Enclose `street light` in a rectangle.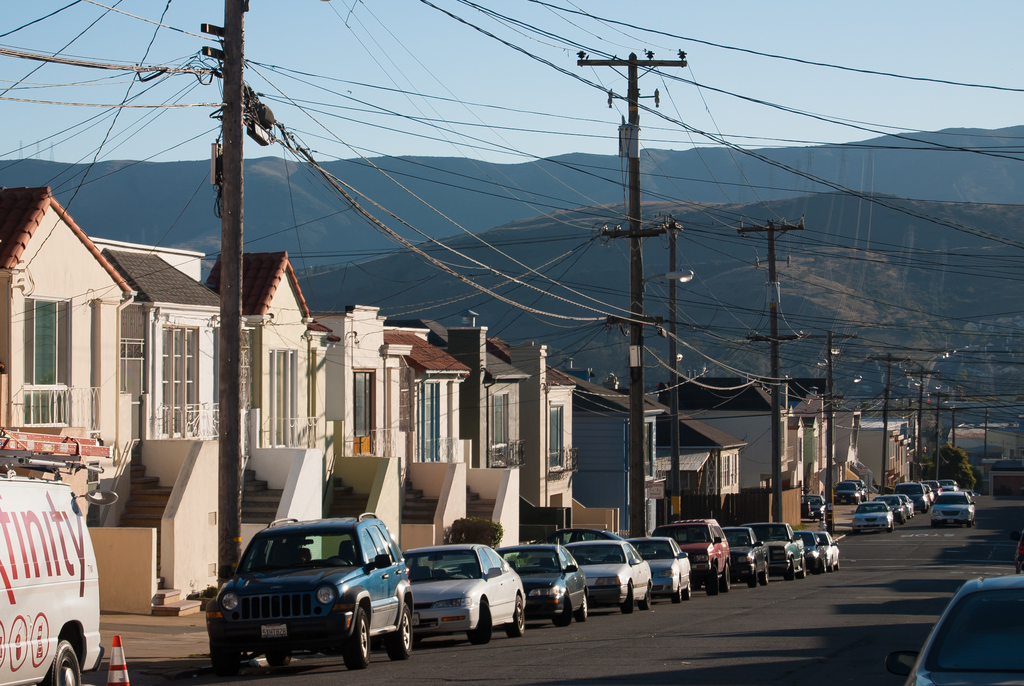
crop(865, 348, 924, 494).
